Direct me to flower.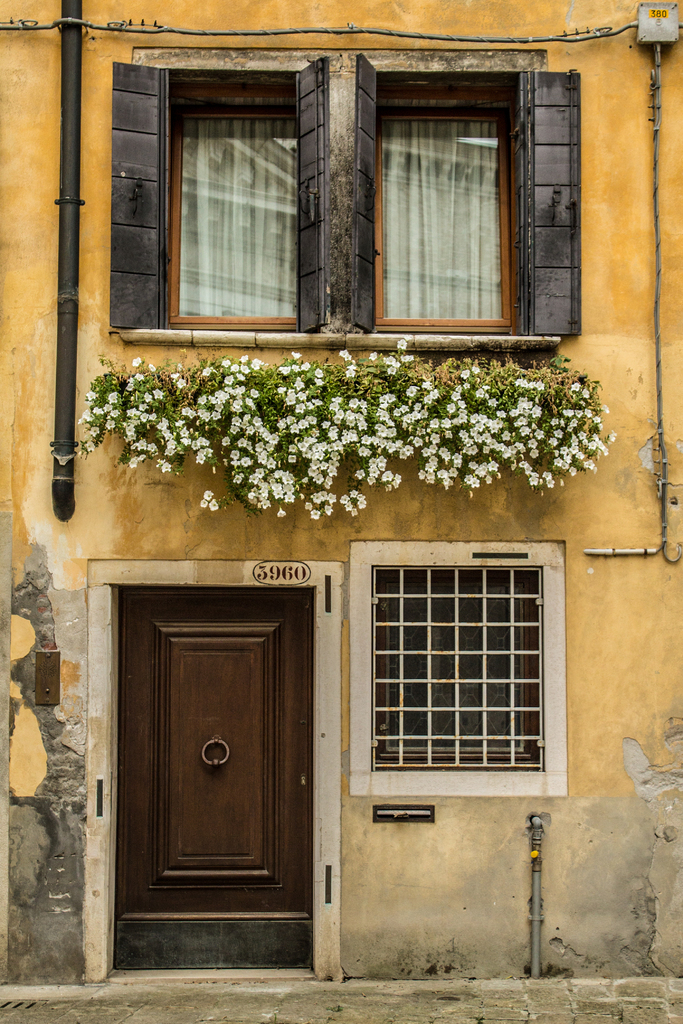
Direction: [159, 458, 163, 465].
